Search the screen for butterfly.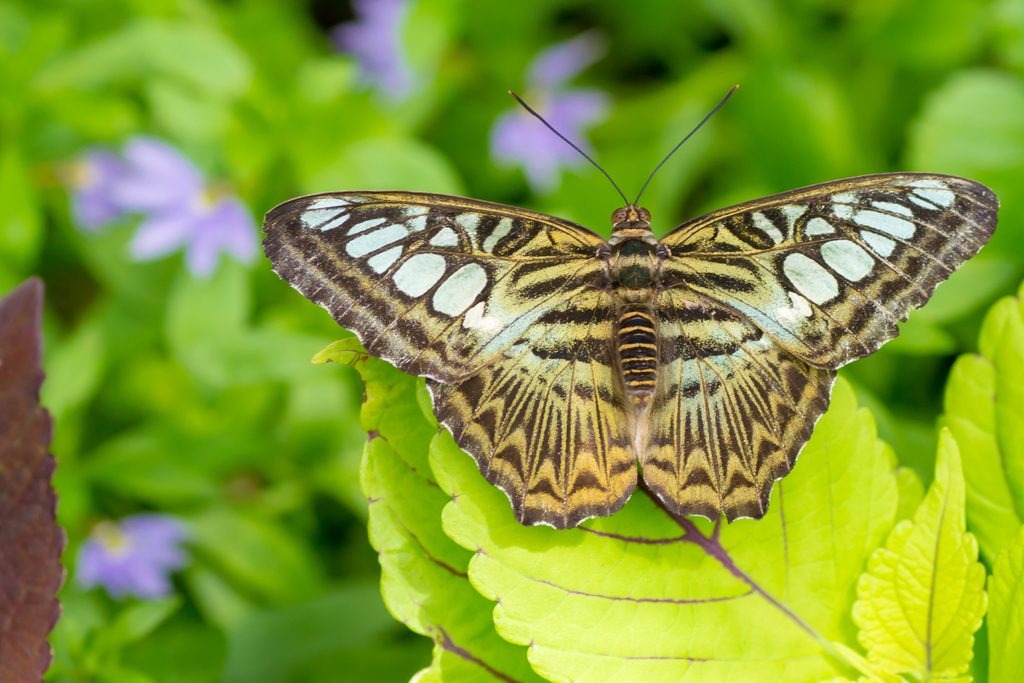
Found at bbox=(274, 79, 958, 557).
